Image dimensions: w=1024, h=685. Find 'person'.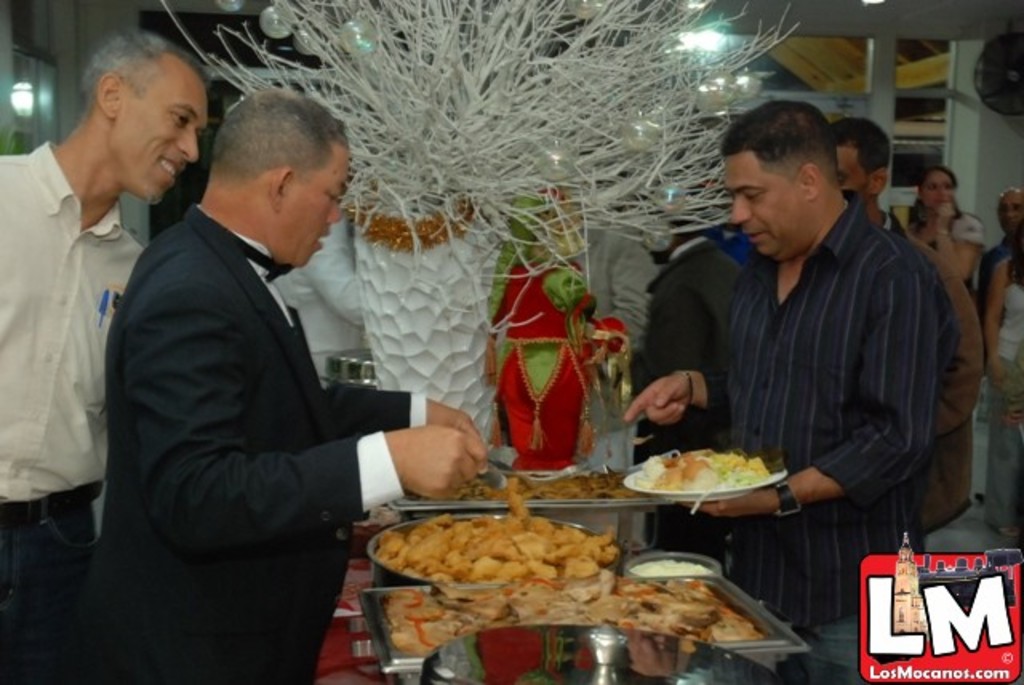
x1=621, y1=98, x2=938, y2=683.
